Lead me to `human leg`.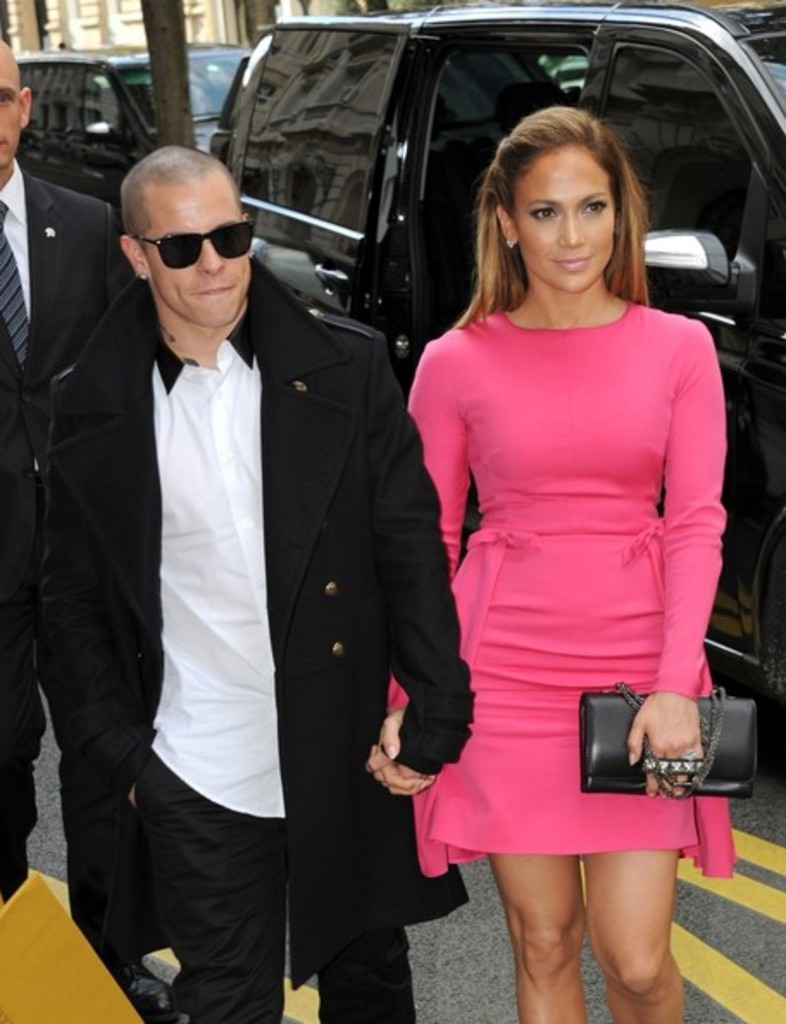
Lead to bbox=[584, 843, 683, 1022].
